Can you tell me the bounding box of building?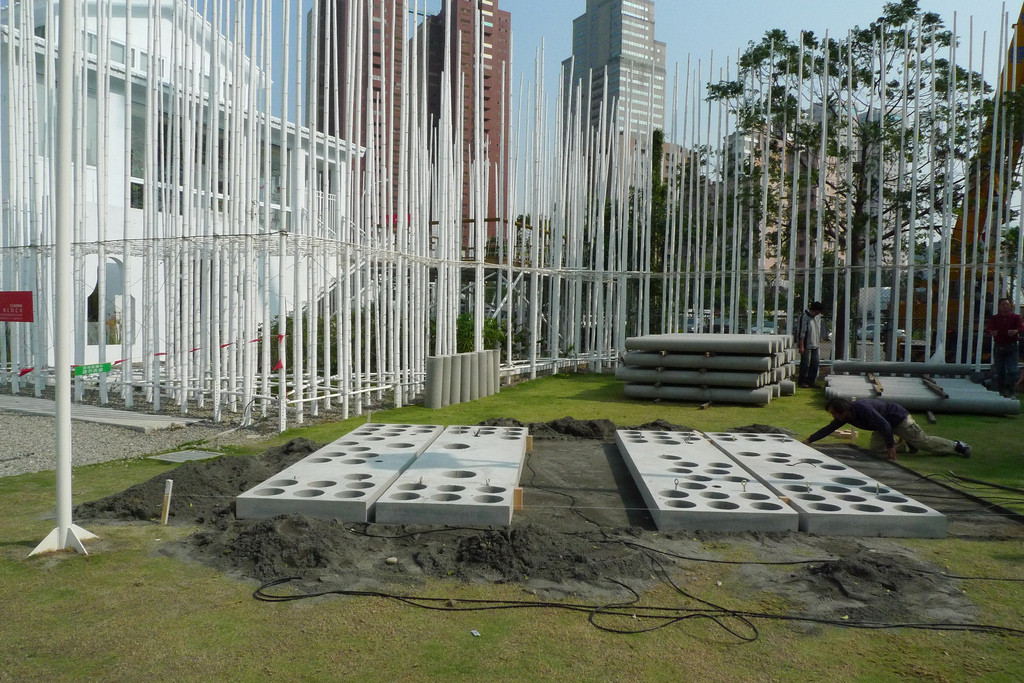
[left=661, top=141, right=696, bottom=206].
